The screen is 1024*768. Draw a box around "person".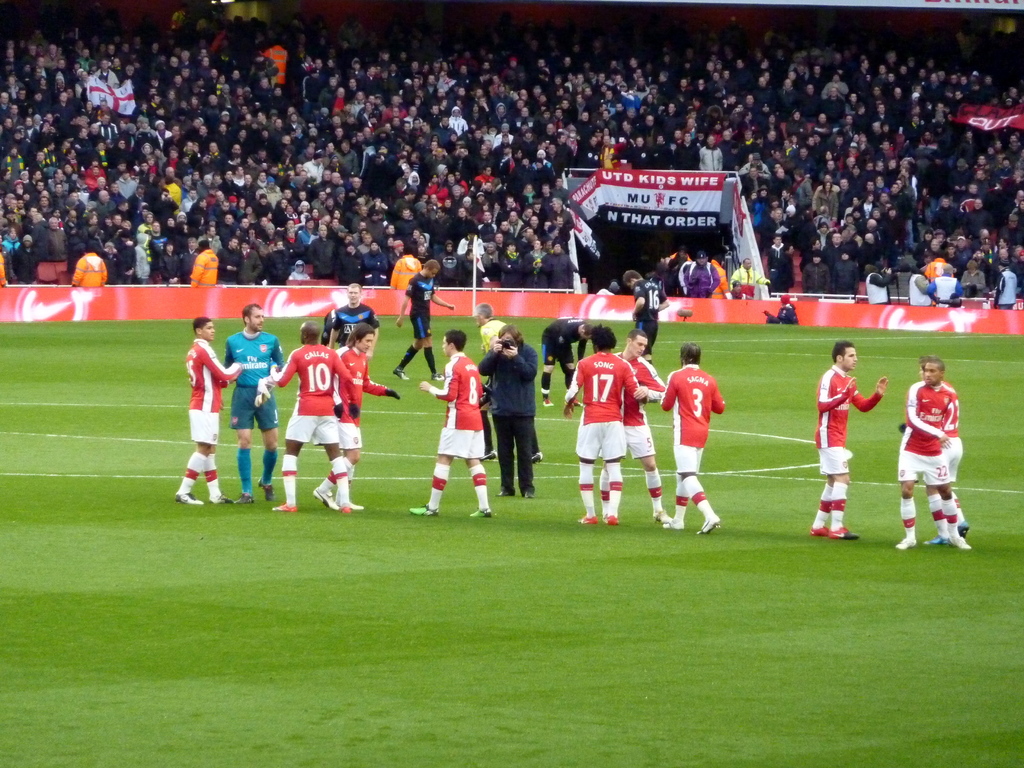
bbox=[541, 310, 598, 402].
